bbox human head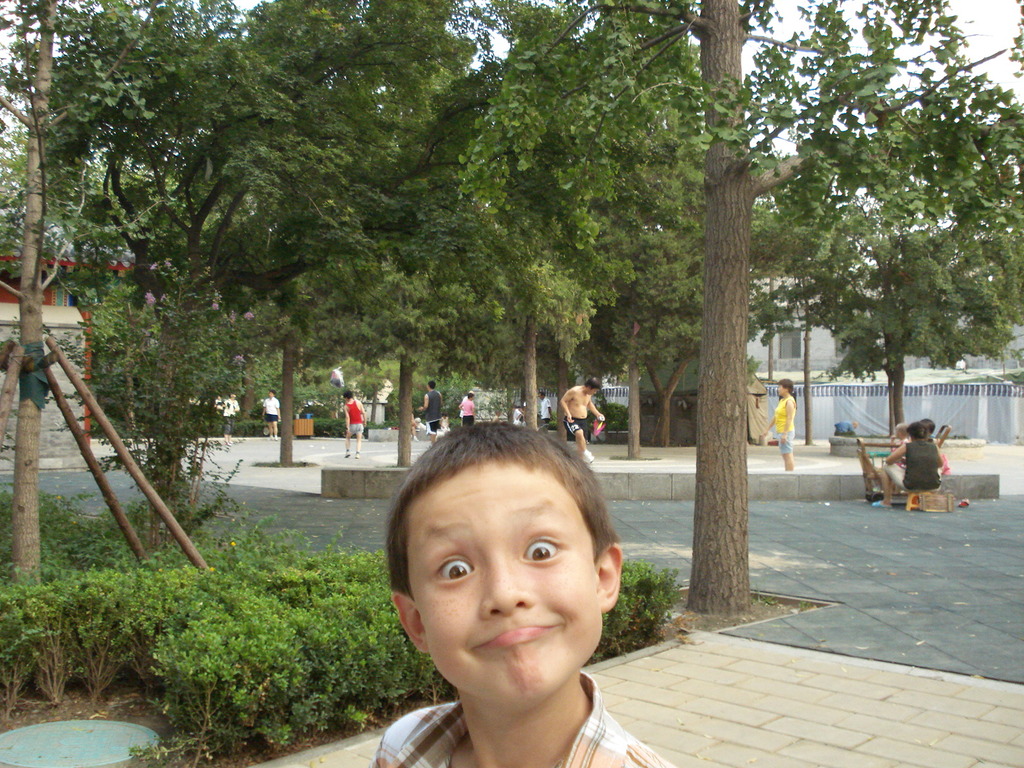
pyautogui.locateOnScreen(266, 389, 275, 397)
